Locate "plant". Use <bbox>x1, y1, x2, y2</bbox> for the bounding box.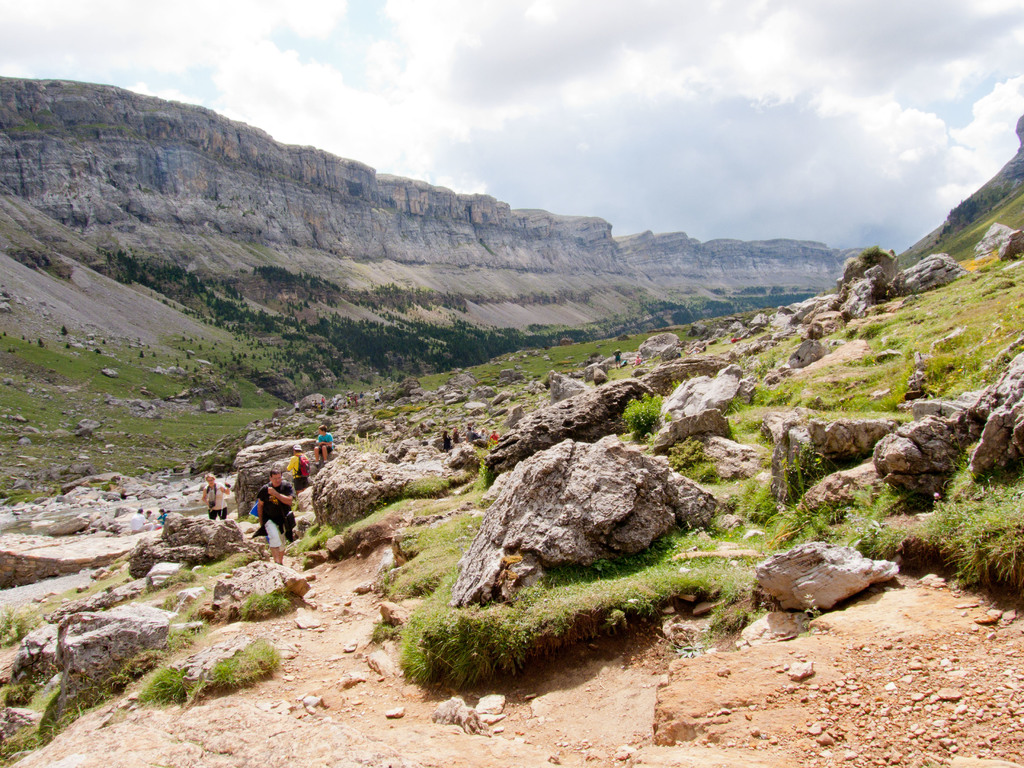
<bbox>0, 609, 49, 645</bbox>.
